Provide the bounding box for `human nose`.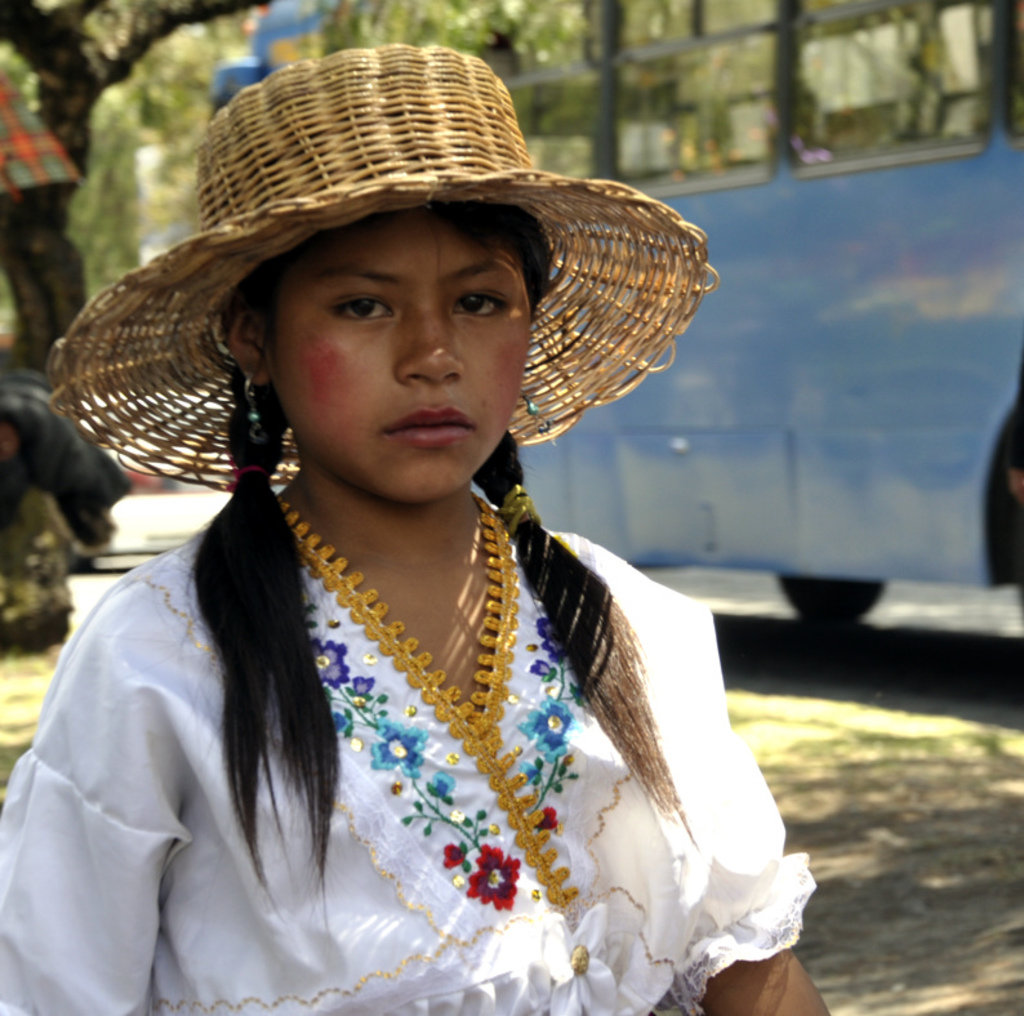
bbox(393, 303, 463, 379).
